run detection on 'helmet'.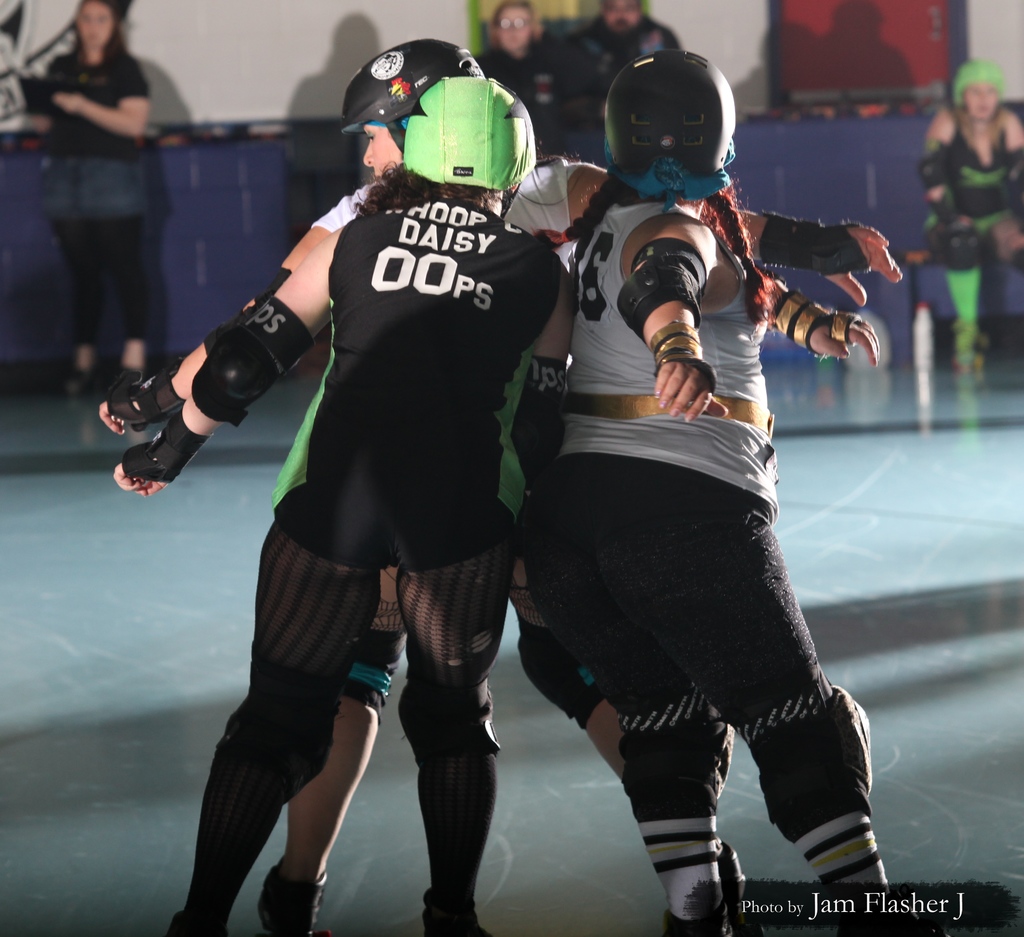
Result: select_region(591, 42, 744, 201).
